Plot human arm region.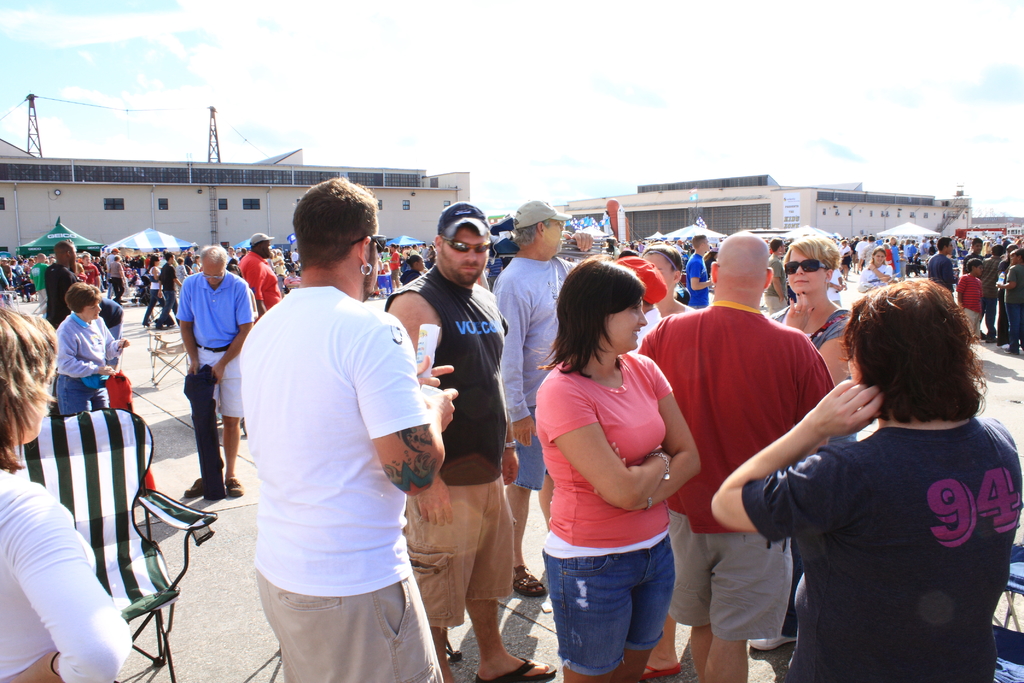
Plotted at [left=942, top=258, right=955, bottom=293].
